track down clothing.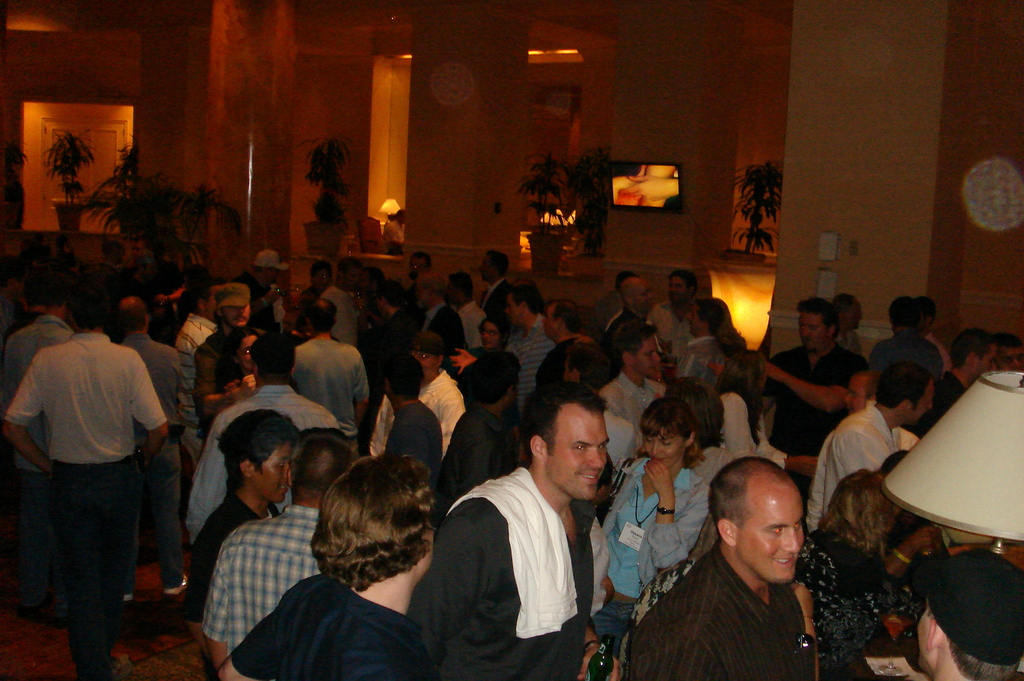
Tracked to rect(179, 380, 342, 539).
